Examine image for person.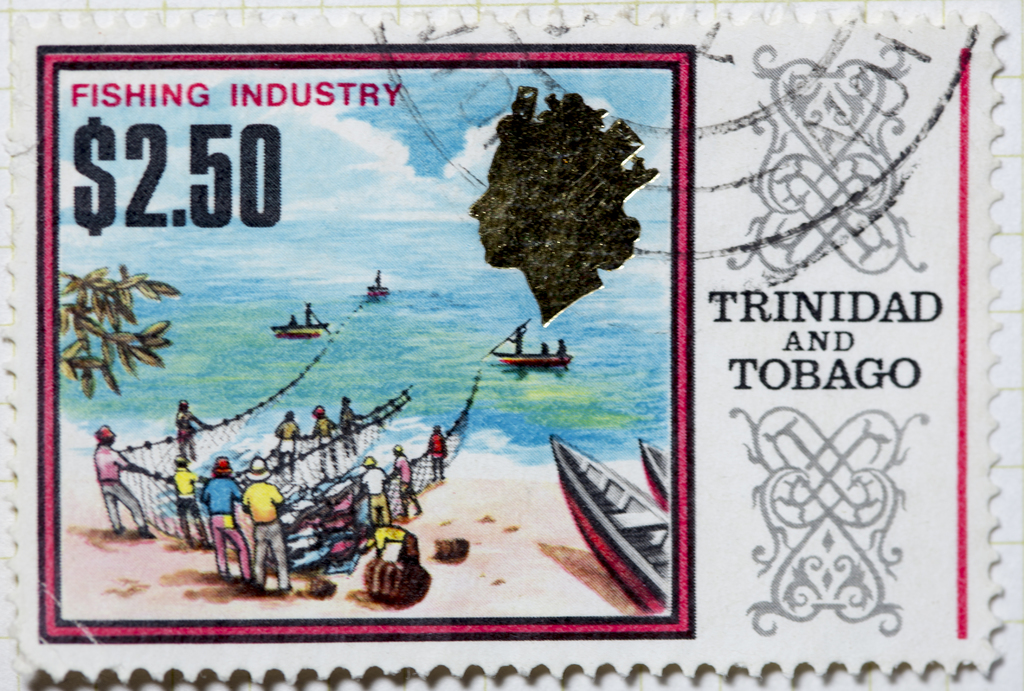
Examination result: select_region(387, 439, 431, 523).
